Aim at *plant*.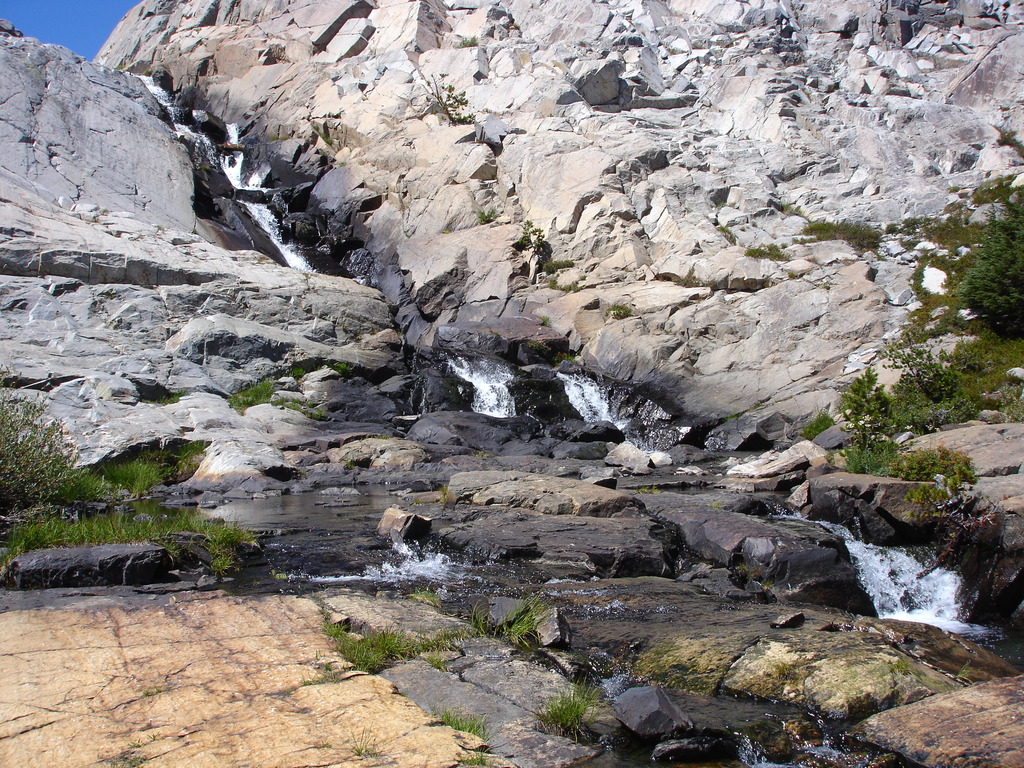
Aimed at 796, 417, 834, 442.
